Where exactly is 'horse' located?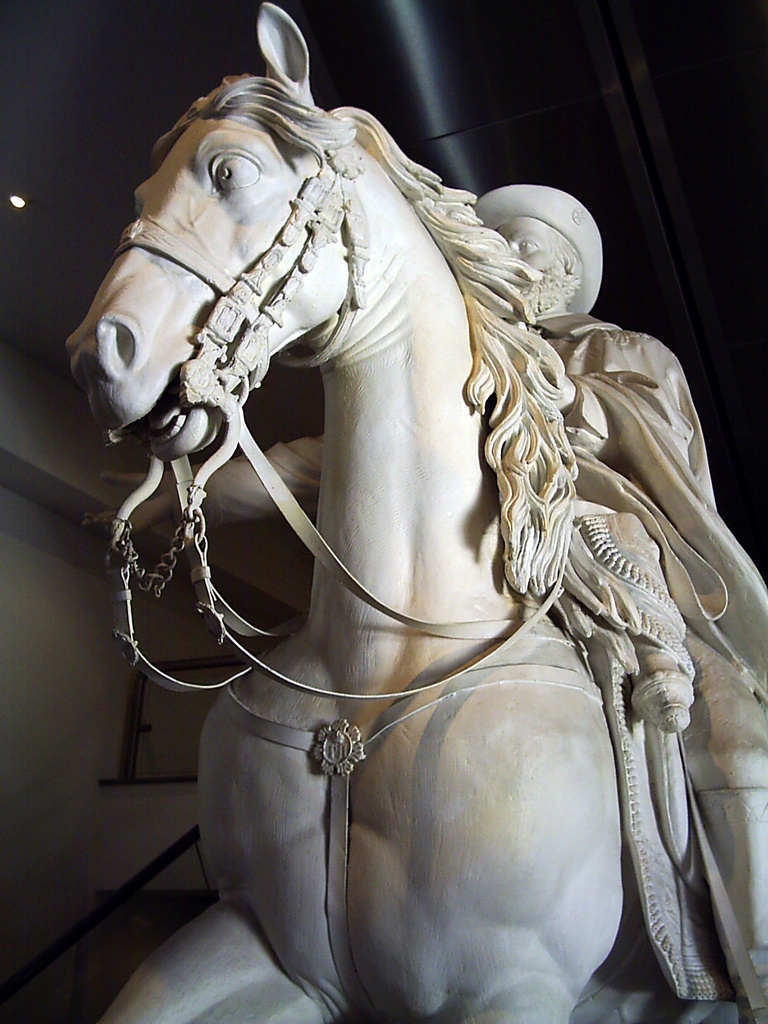
Its bounding box is 61 0 737 1023.
